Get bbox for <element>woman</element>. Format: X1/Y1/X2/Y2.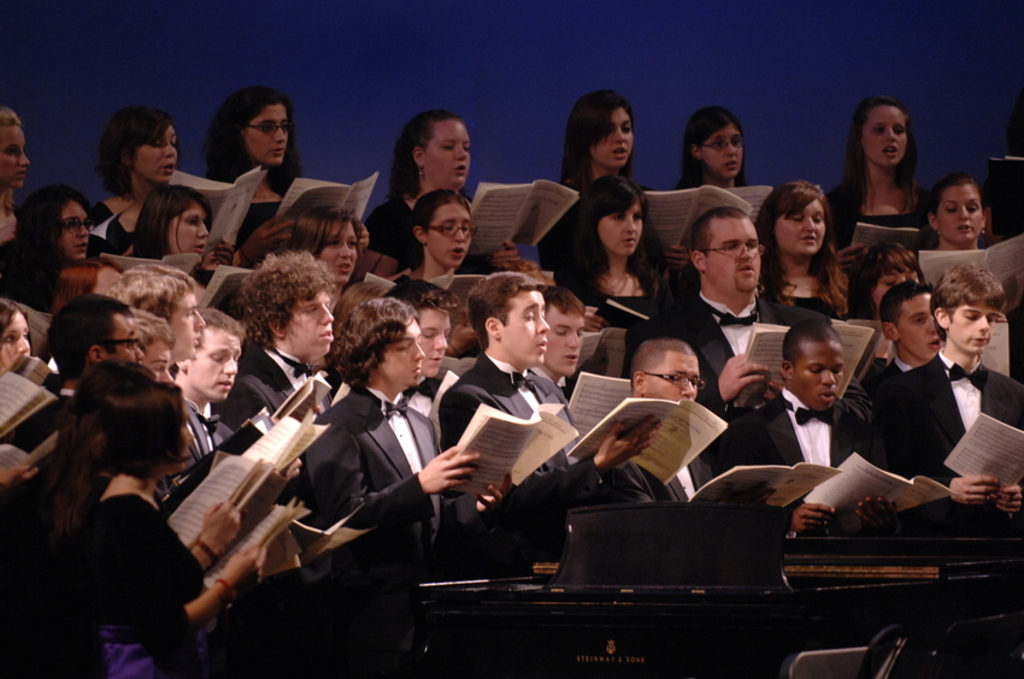
0/183/106/321.
